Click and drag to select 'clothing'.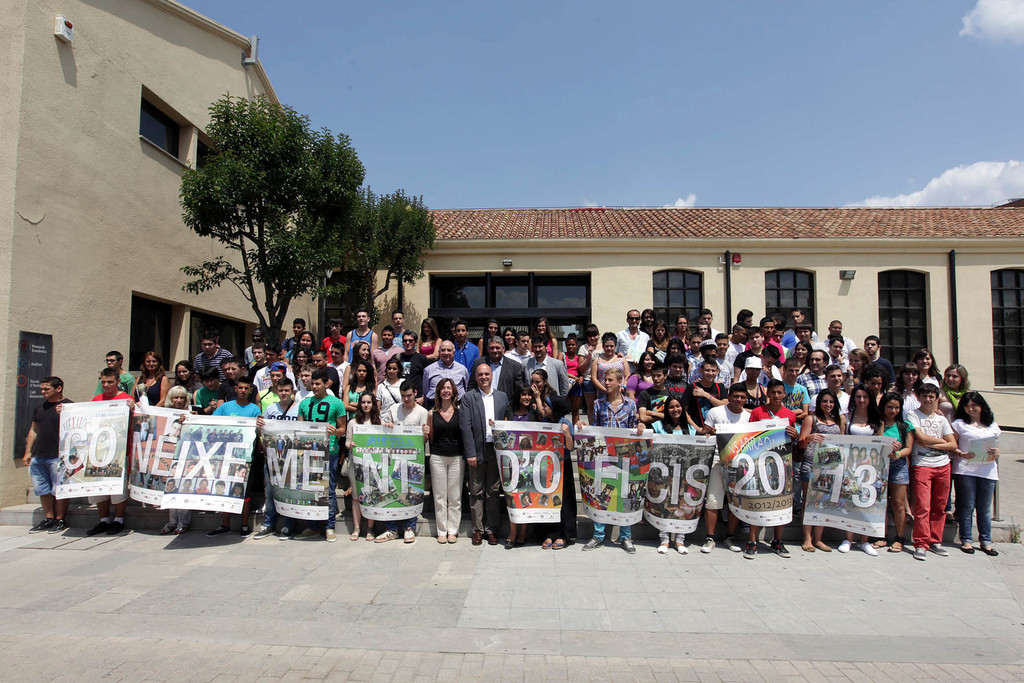
Selection: l=462, t=381, r=532, b=537.
